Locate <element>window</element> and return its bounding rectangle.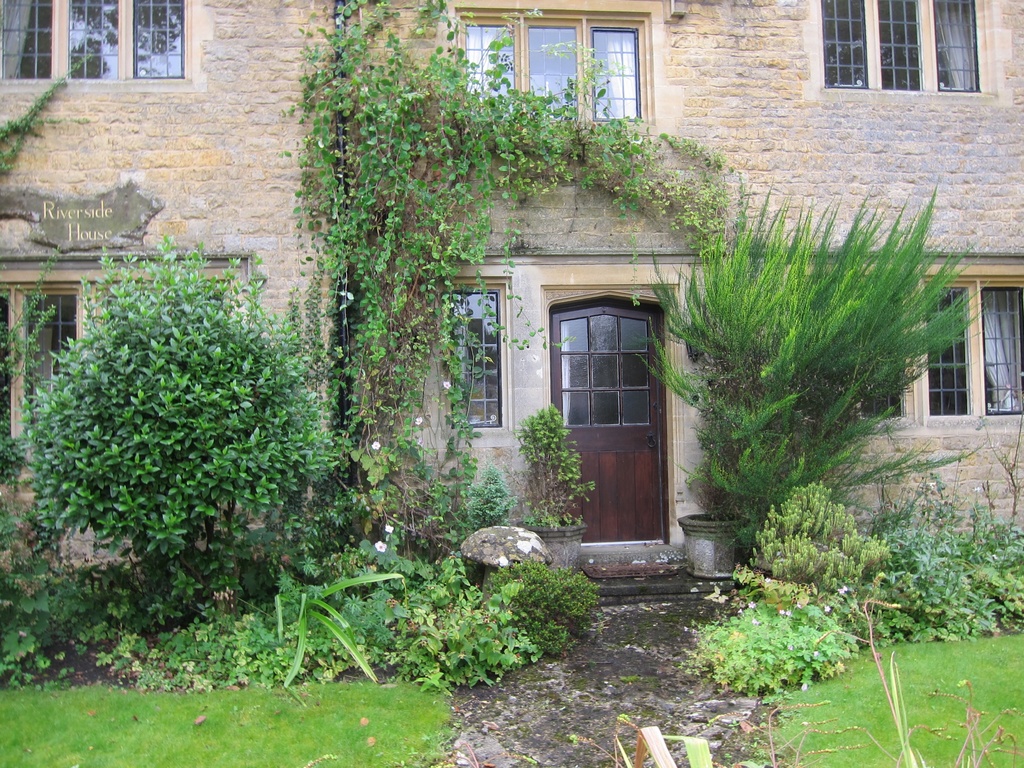
[783,255,1022,445].
